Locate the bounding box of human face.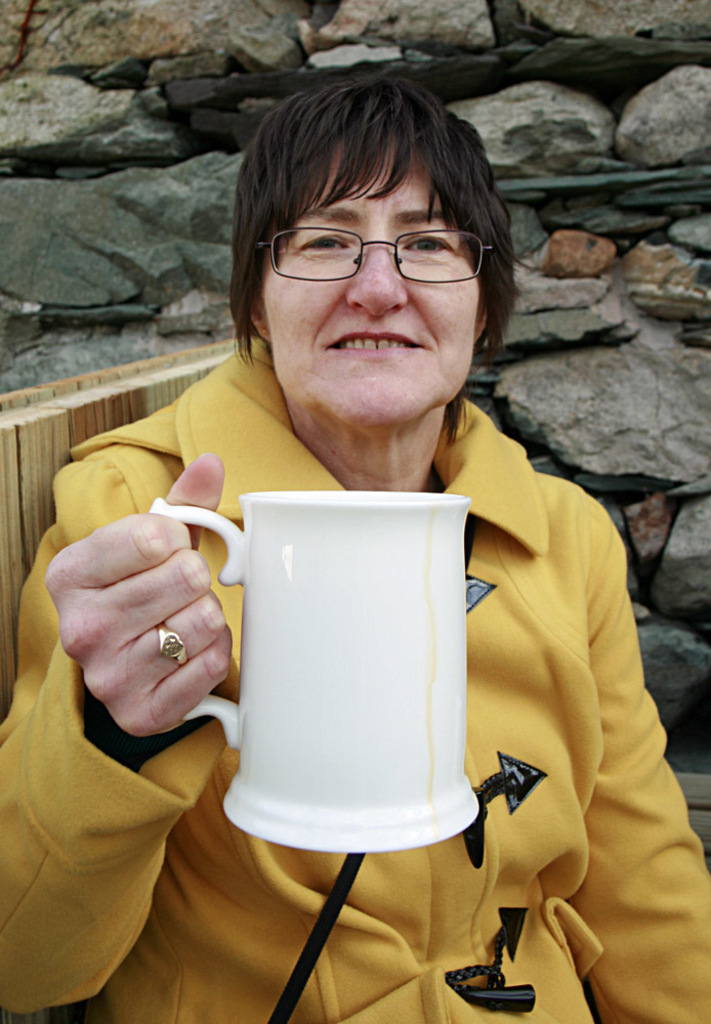
Bounding box: (274, 129, 484, 425).
